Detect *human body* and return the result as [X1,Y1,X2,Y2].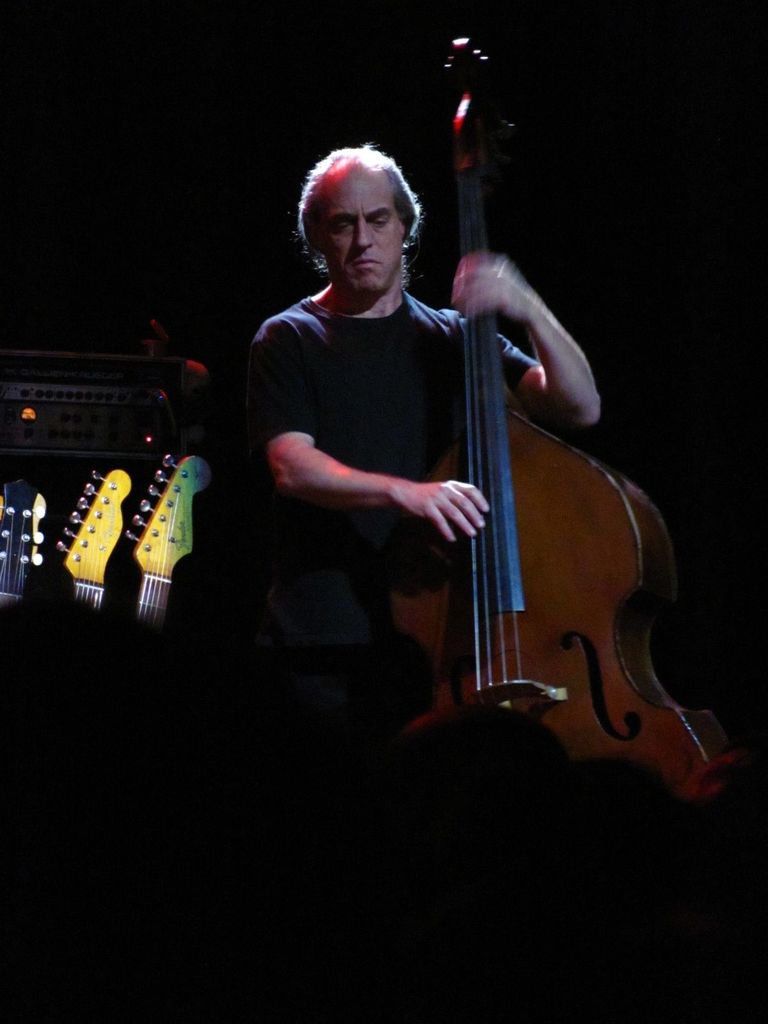
[264,148,603,772].
